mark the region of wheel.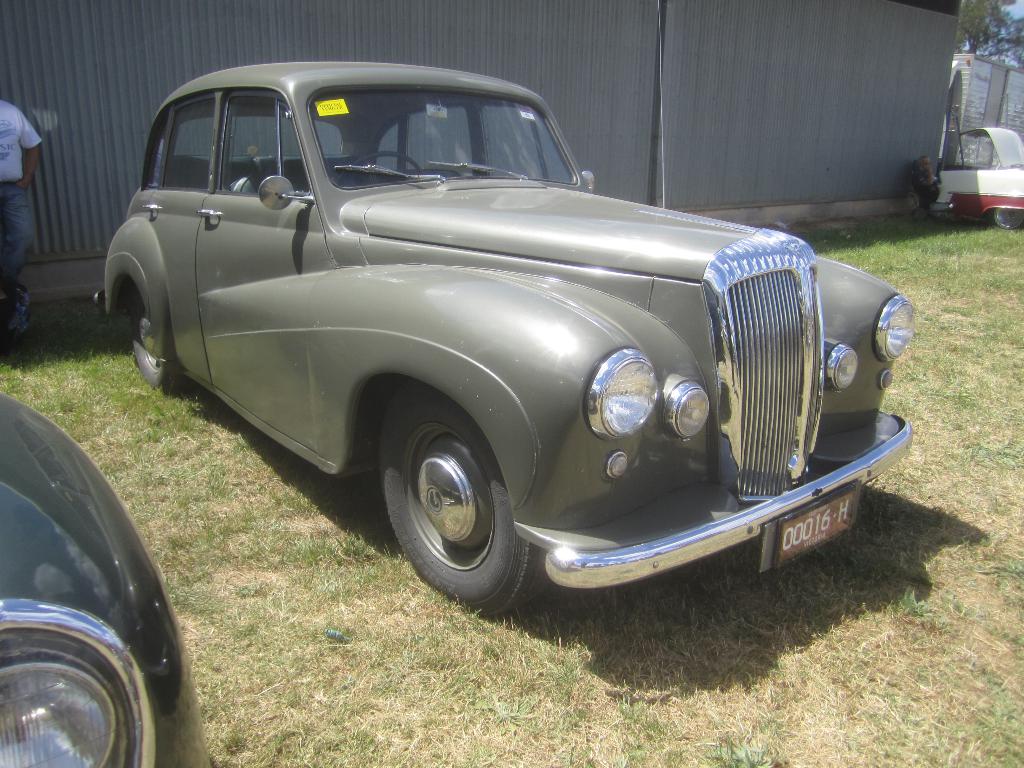
Region: [x1=133, y1=289, x2=184, y2=399].
